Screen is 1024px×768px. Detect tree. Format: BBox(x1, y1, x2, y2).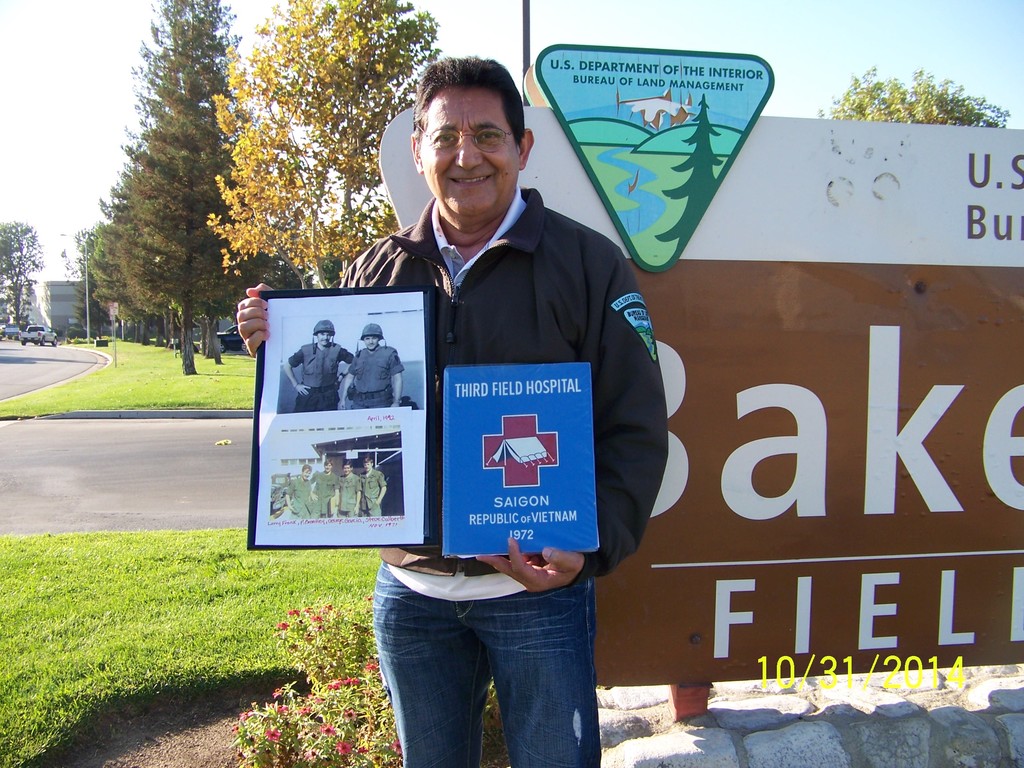
BBox(817, 69, 1013, 130).
